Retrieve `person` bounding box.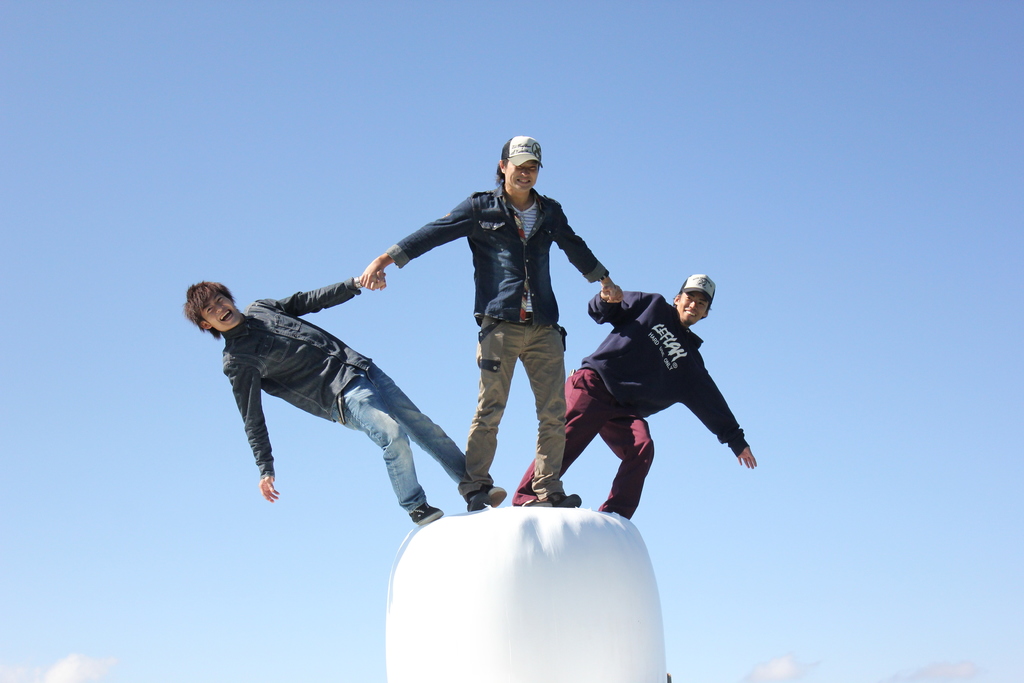
Bounding box: [360, 135, 623, 507].
